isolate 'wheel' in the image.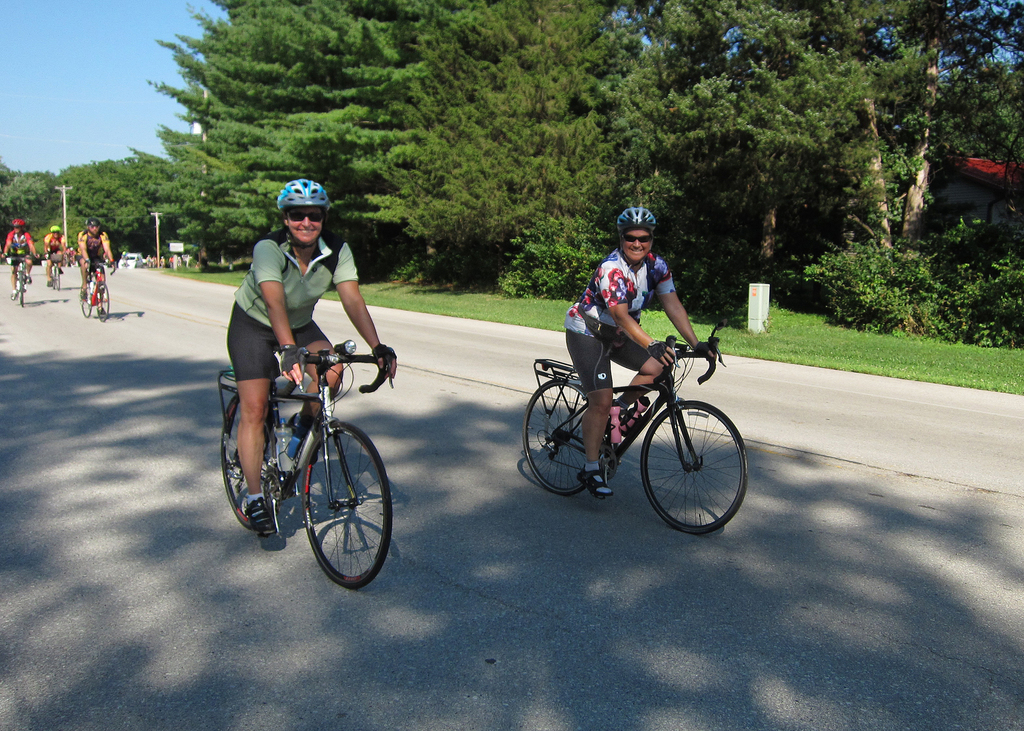
Isolated region: rect(221, 397, 275, 529).
